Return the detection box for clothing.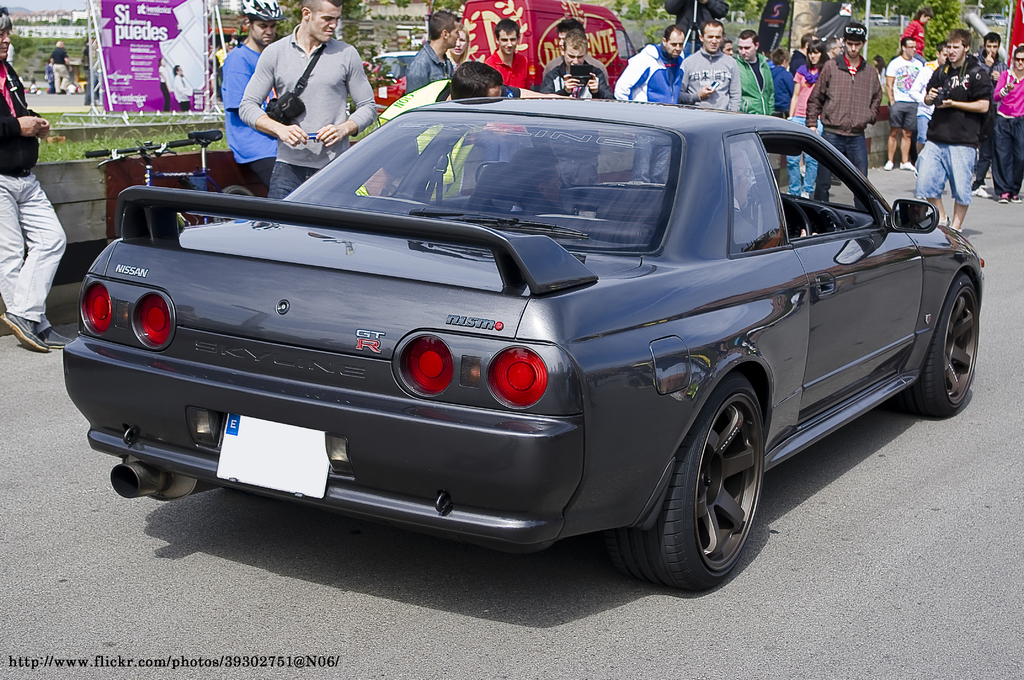
[left=478, top=49, right=529, bottom=93].
